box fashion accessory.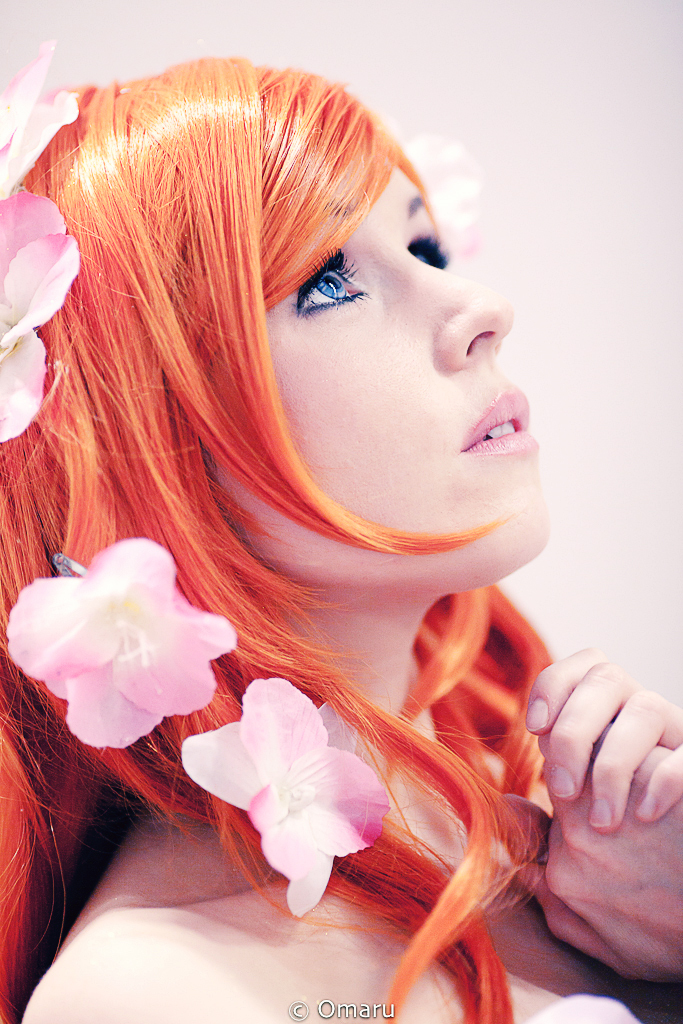
x1=0 y1=40 x2=78 y2=207.
